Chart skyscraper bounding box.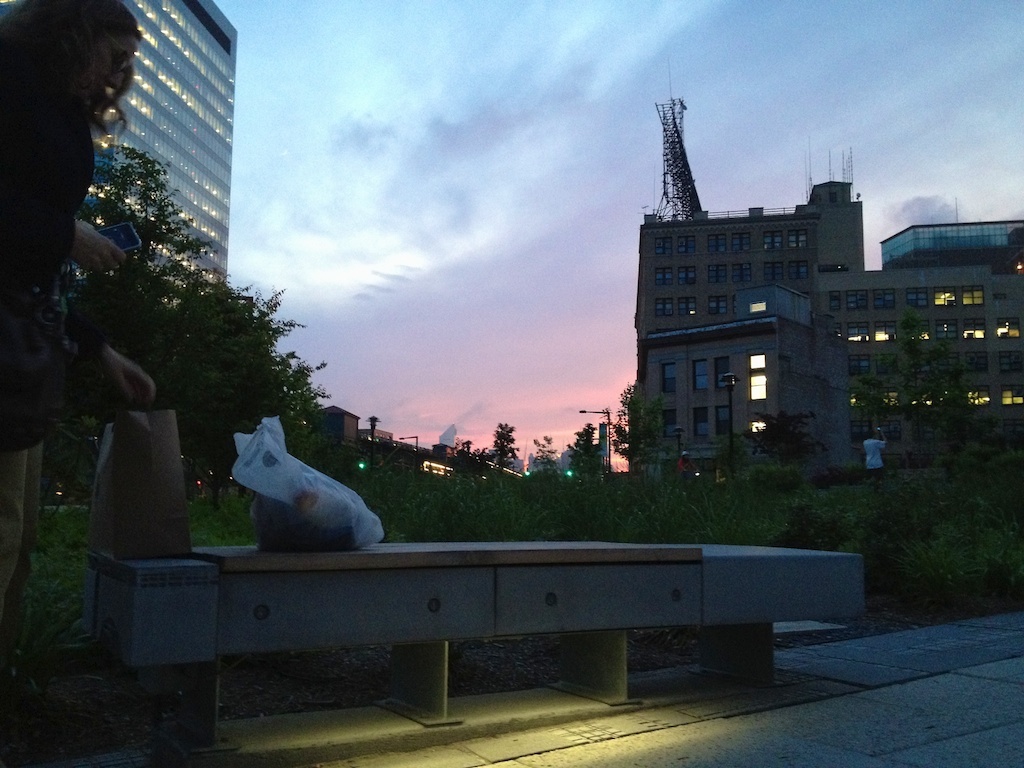
Charted: locate(98, 3, 249, 288).
